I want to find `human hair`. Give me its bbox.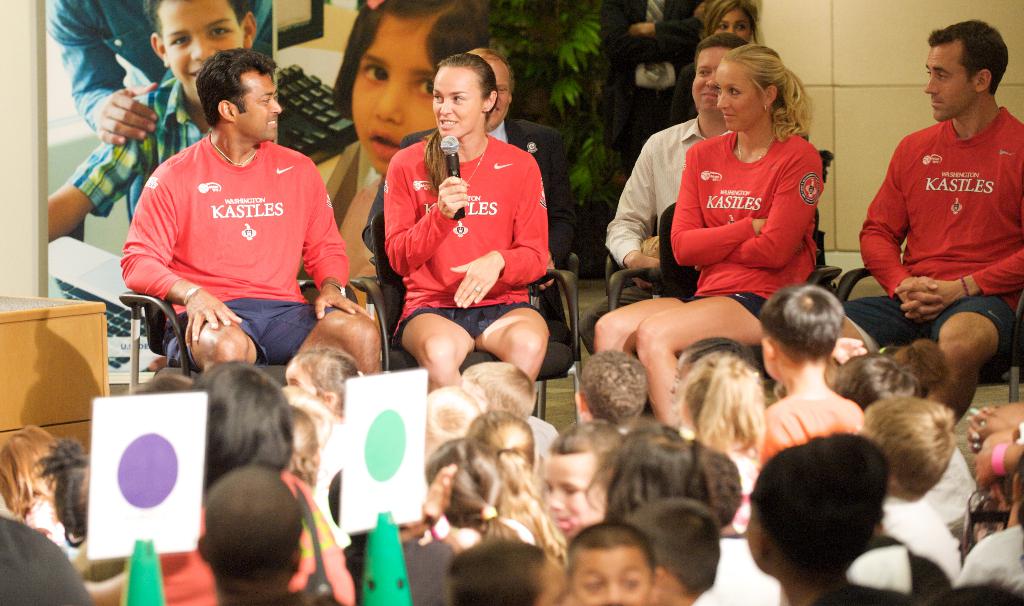
<box>582,346,648,431</box>.
